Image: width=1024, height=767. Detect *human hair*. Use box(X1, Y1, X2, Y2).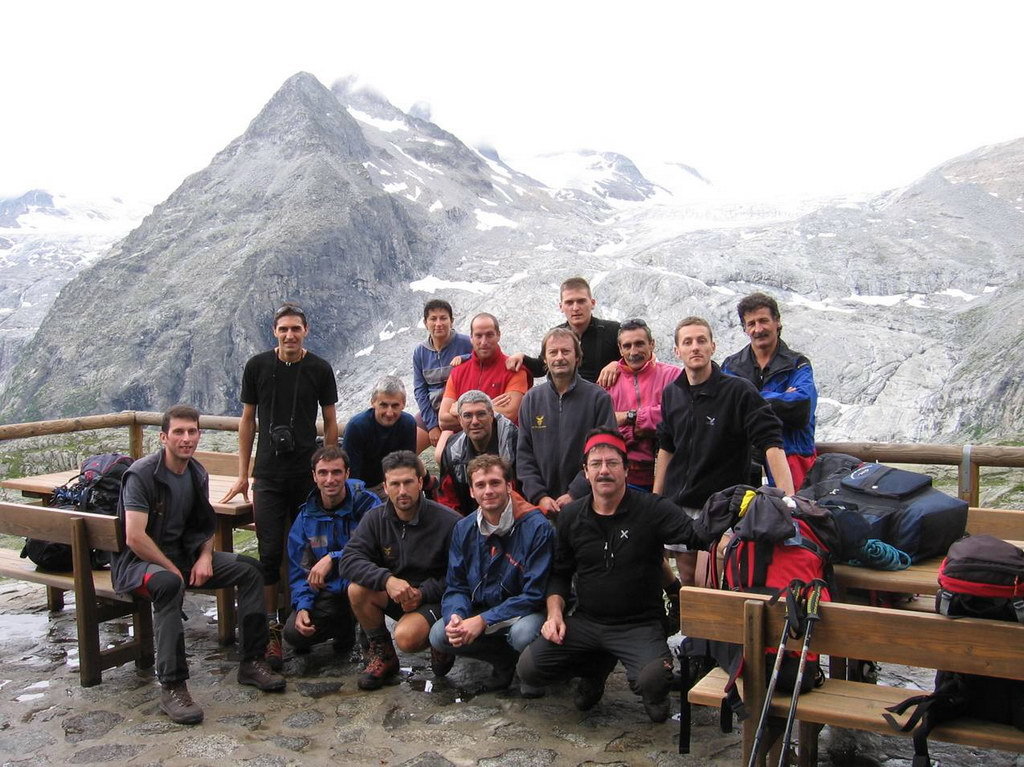
box(540, 327, 583, 367).
